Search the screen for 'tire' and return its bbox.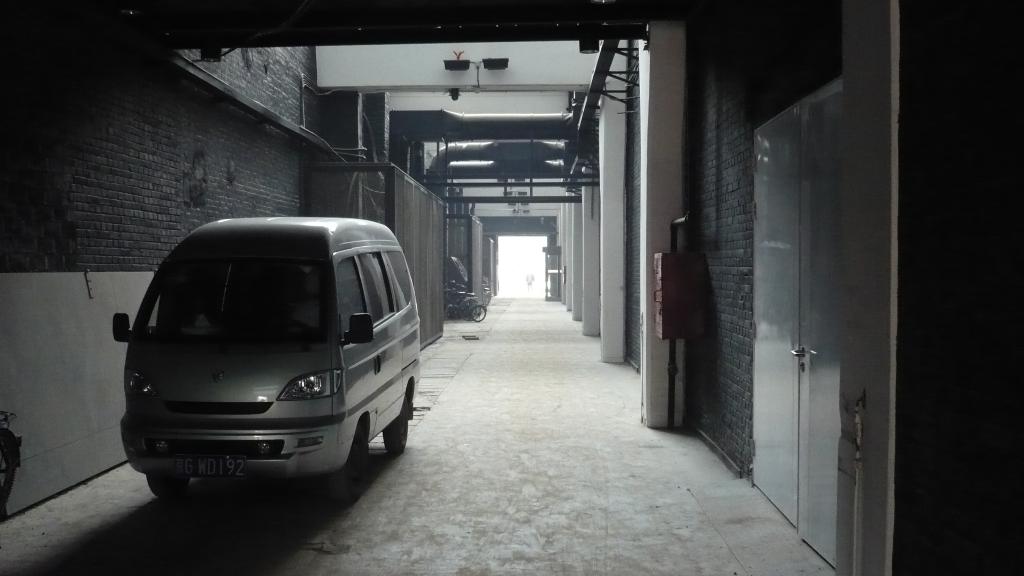
Found: left=328, top=424, right=370, bottom=500.
